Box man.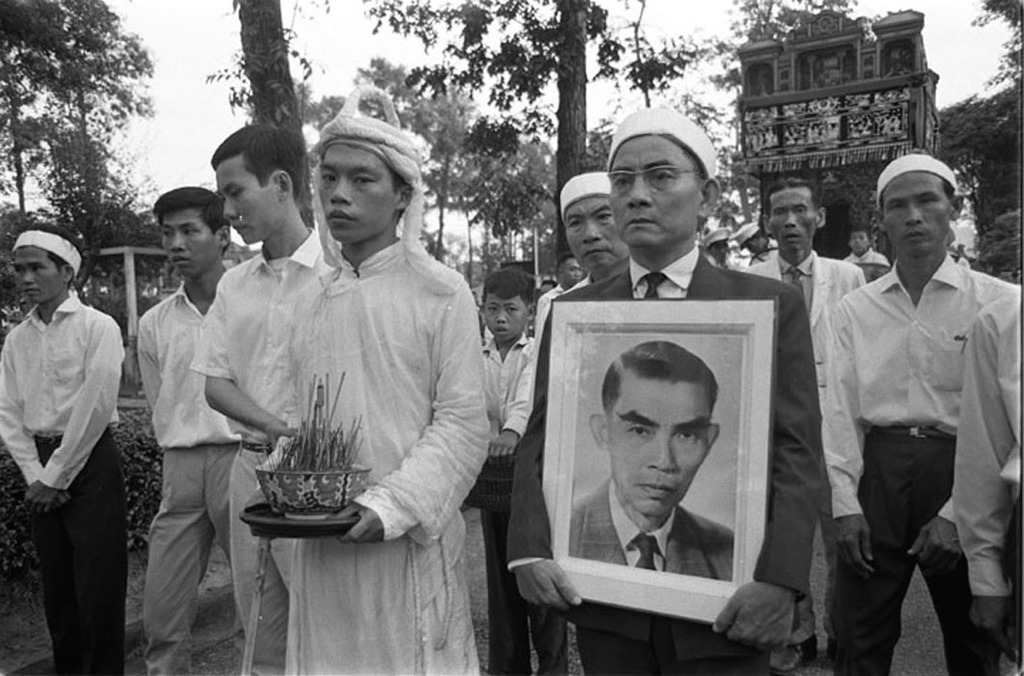
x1=566 y1=340 x2=736 y2=582.
